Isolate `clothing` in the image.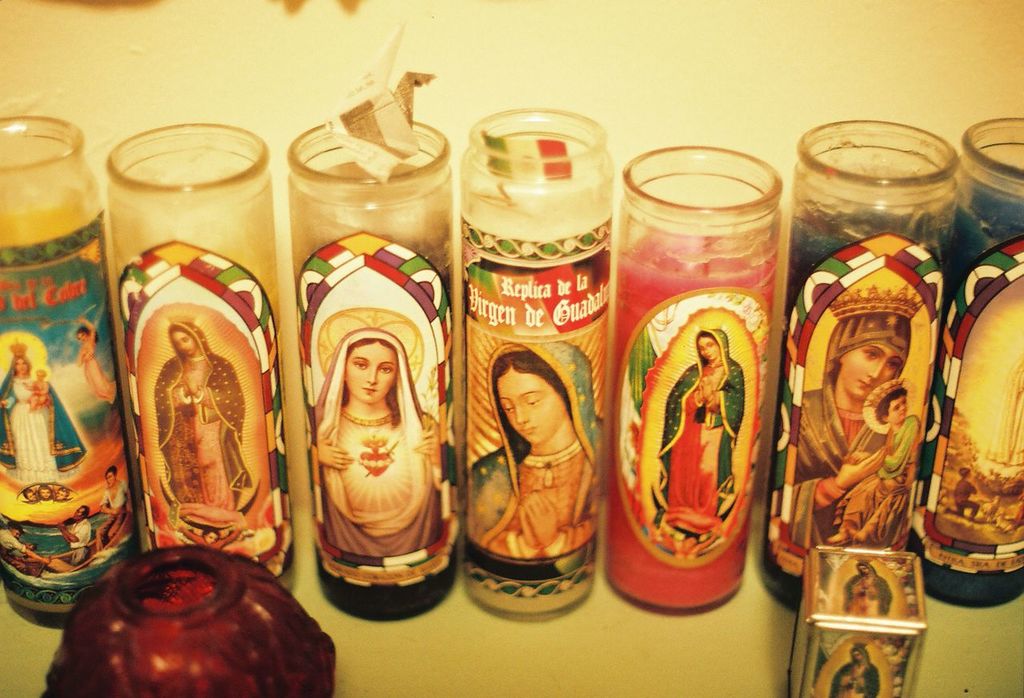
Isolated region: {"x1": 78, "y1": 328, "x2": 116, "y2": 402}.
